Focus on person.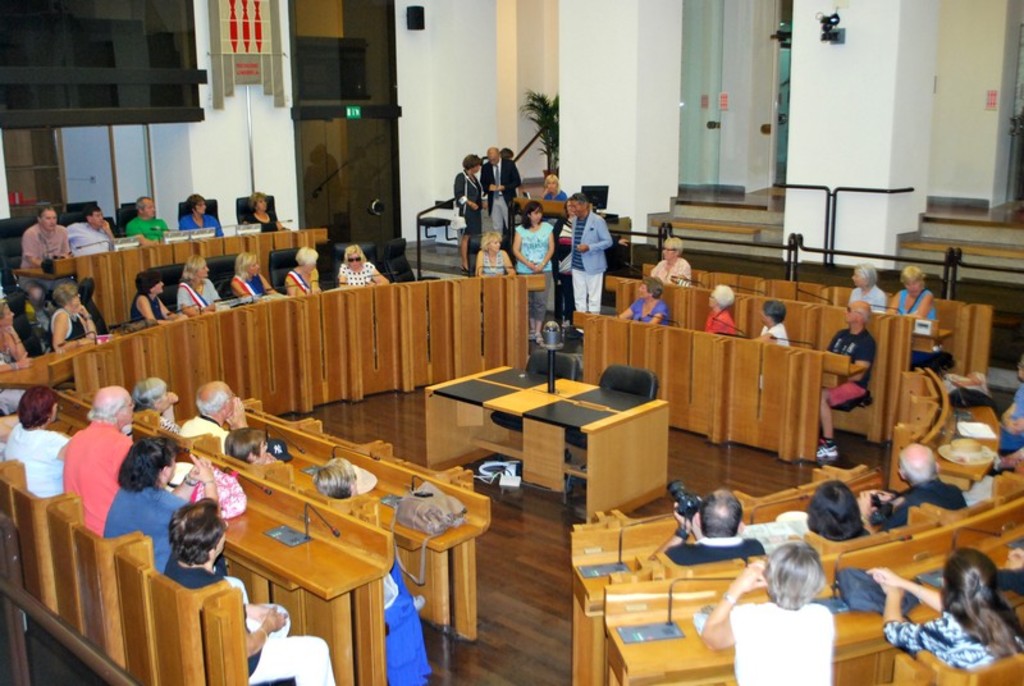
Focused at select_region(476, 234, 517, 284).
